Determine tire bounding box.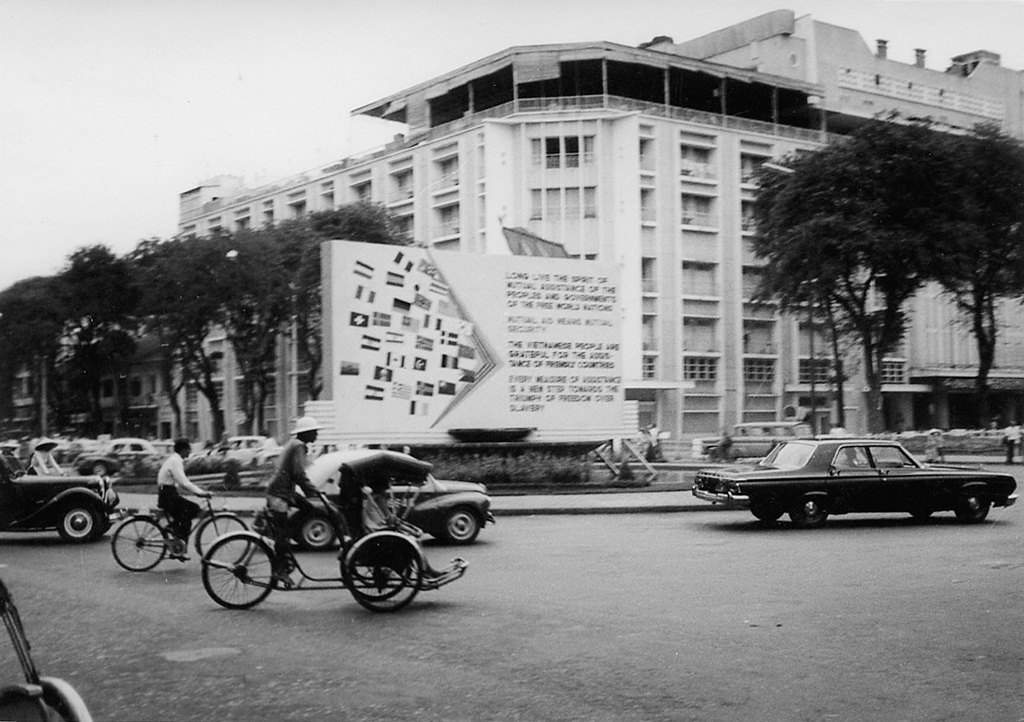
Determined: (60,506,97,546).
